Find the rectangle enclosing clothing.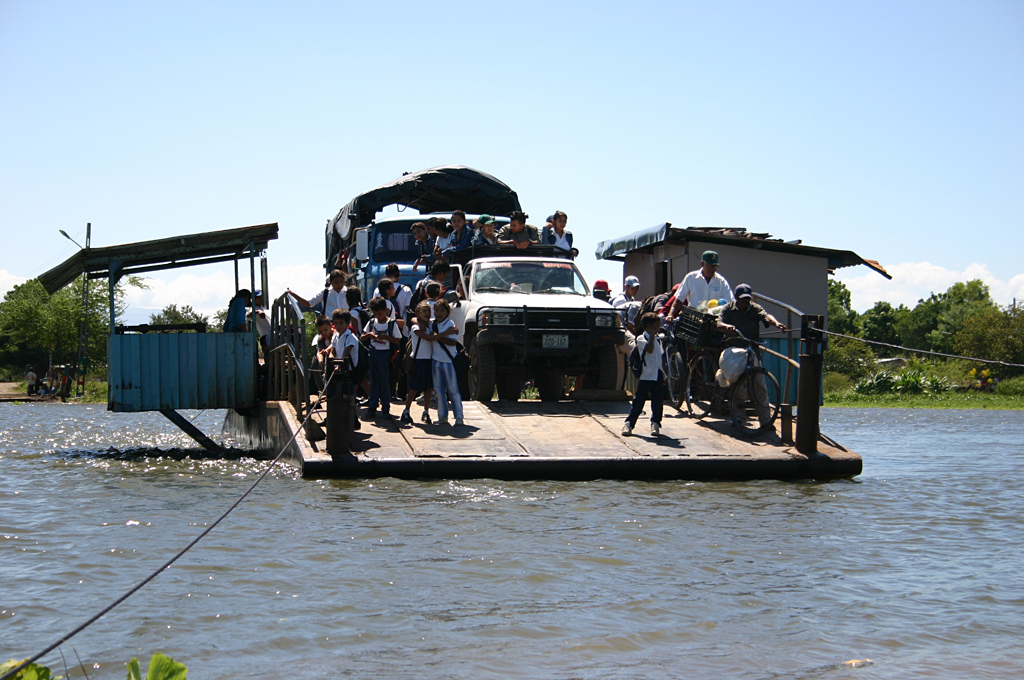
328 340 365 416.
